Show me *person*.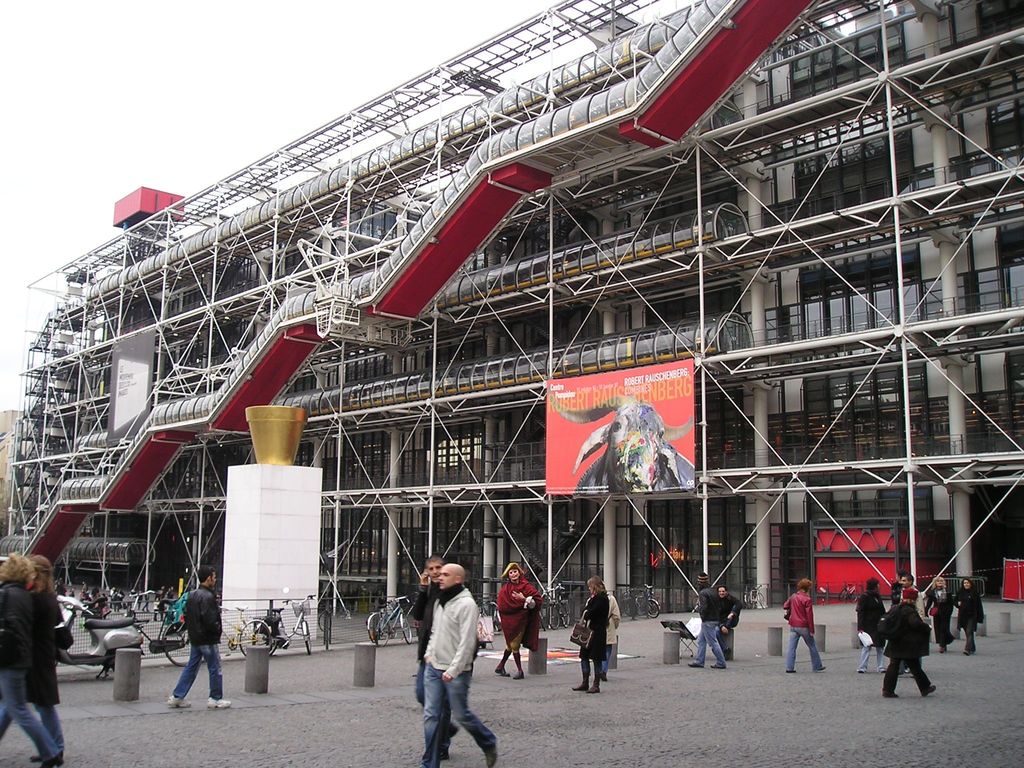
*person* is here: x1=924, y1=572, x2=954, y2=652.
